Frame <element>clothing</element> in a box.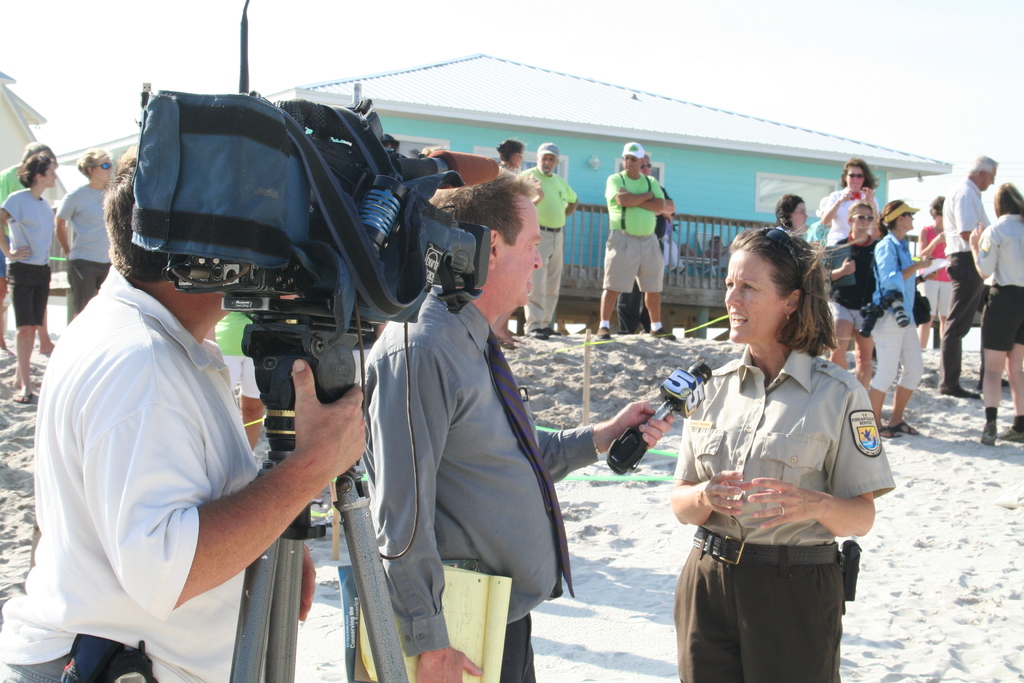
[976,210,1023,349].
